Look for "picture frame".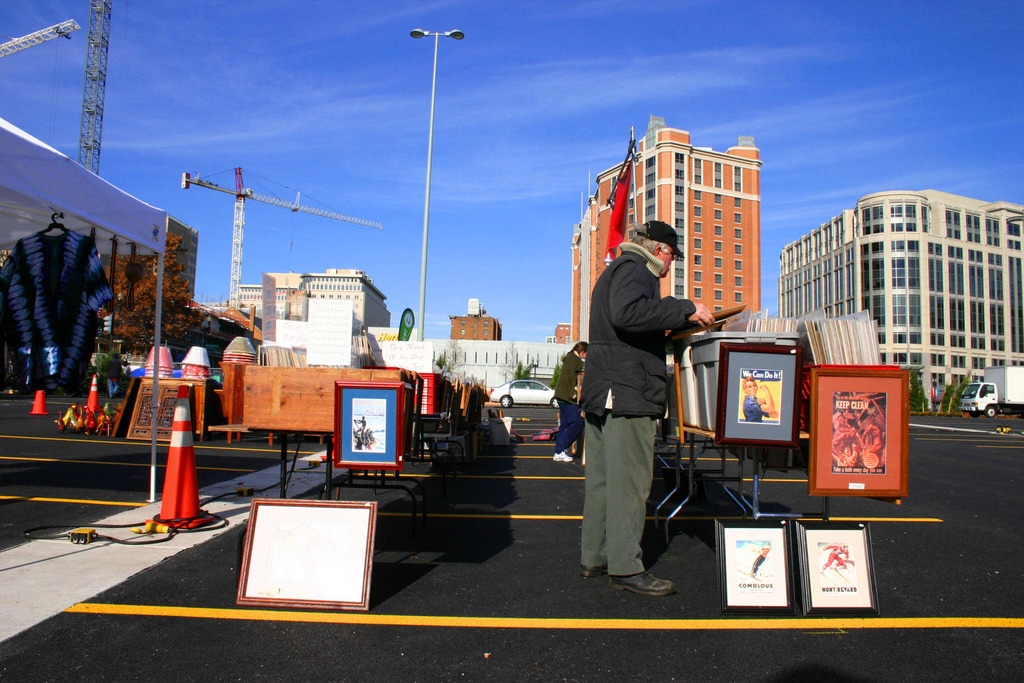
Found: box(236, 498, 379, 609).
